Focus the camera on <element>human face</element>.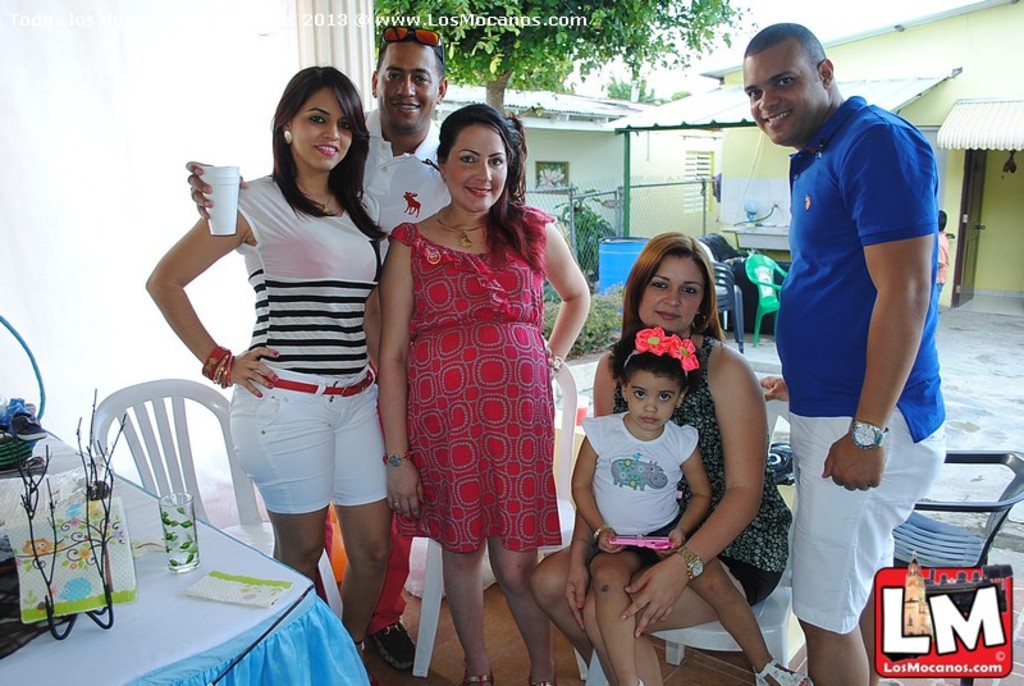
Focus region: bbox(639, 255, 703, 333).
